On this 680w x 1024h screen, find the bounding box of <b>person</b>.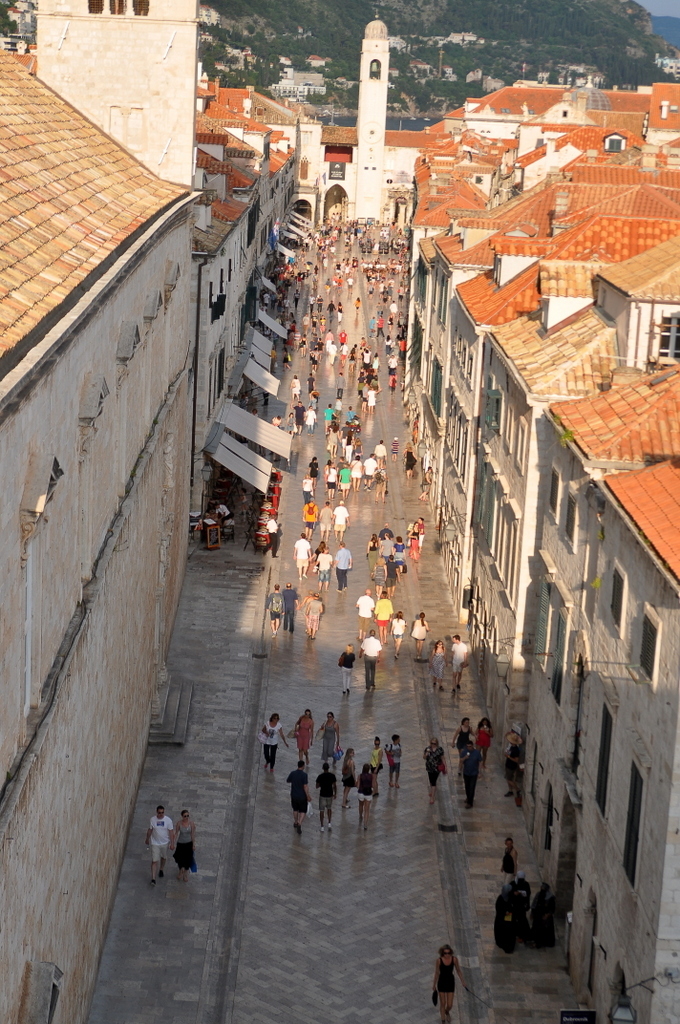
Bounding box: (left=340, top=746, right=360, bottom=808).
